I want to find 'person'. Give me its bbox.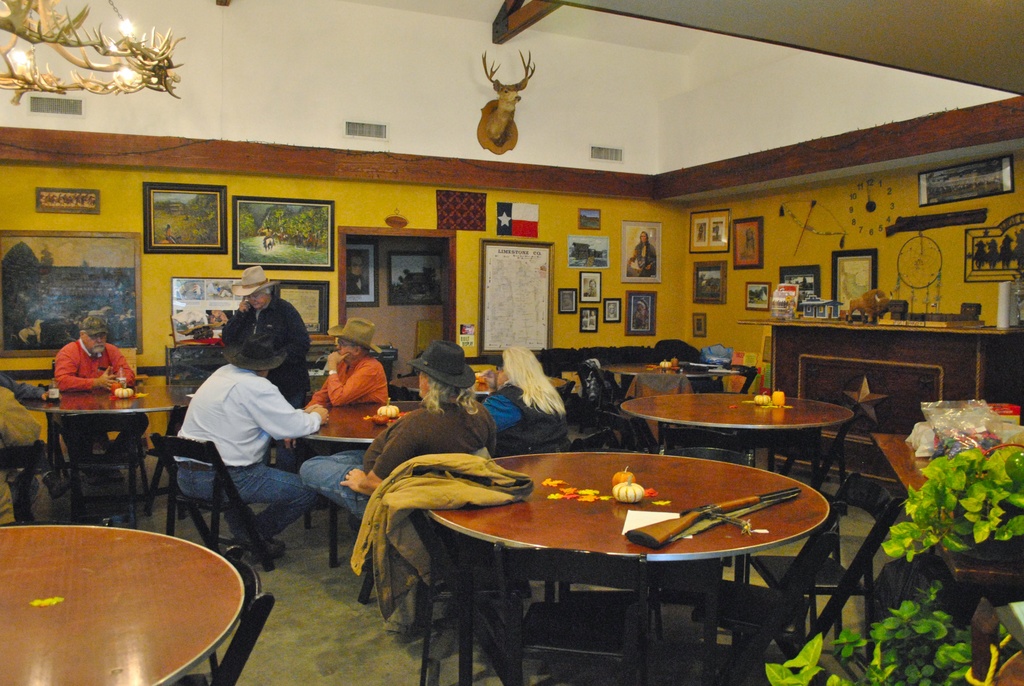
{"left": 478, "top": 339, "right": 563, "bottom": 457}.
